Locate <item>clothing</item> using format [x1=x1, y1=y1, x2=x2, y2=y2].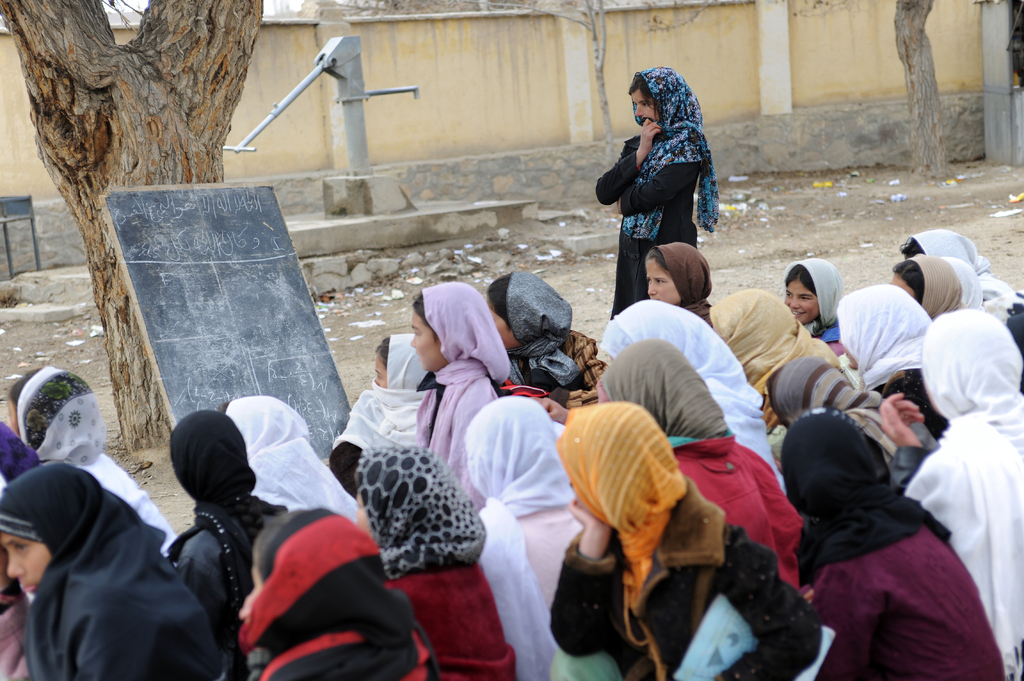
[x1=765, y1=359, x2=895, y2=473].
